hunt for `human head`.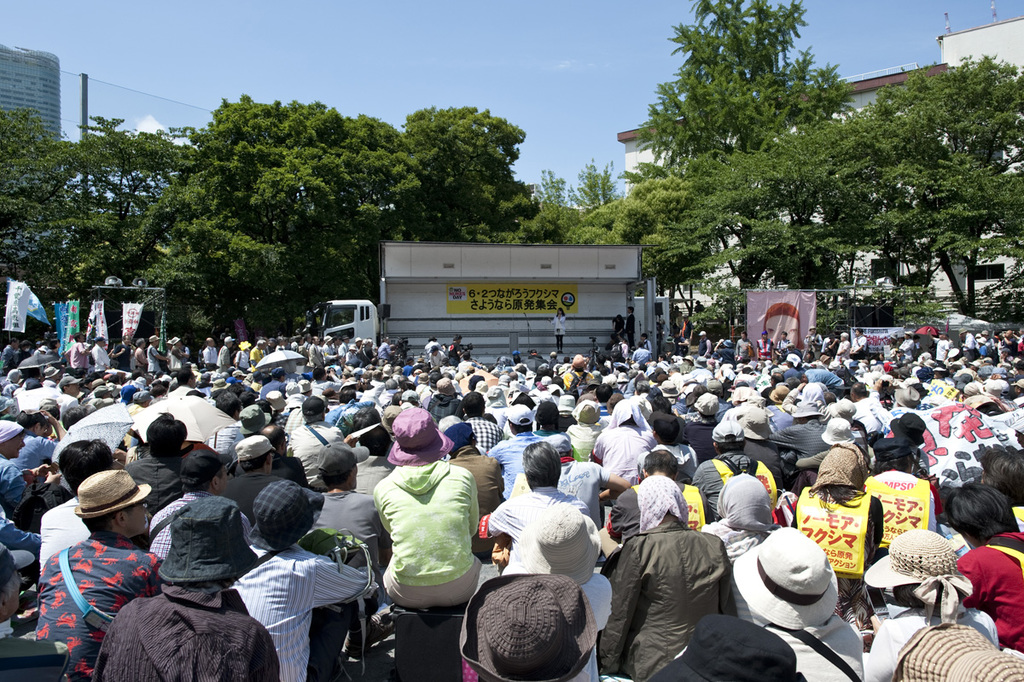
Hunted down at bbox=[534, 396, 559, 427].
